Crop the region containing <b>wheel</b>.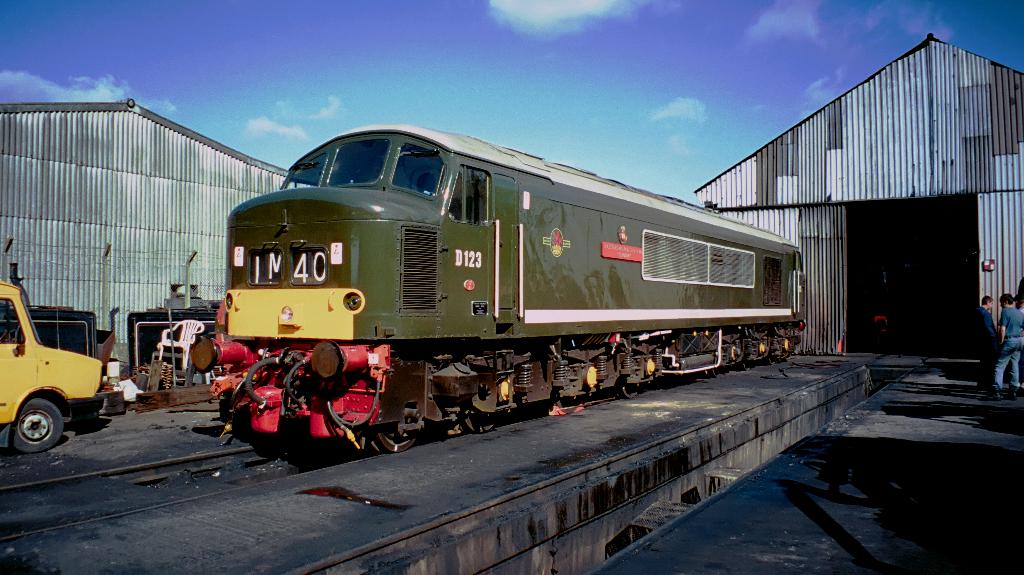
Crop region: <box>741,358,754,371</box>.
